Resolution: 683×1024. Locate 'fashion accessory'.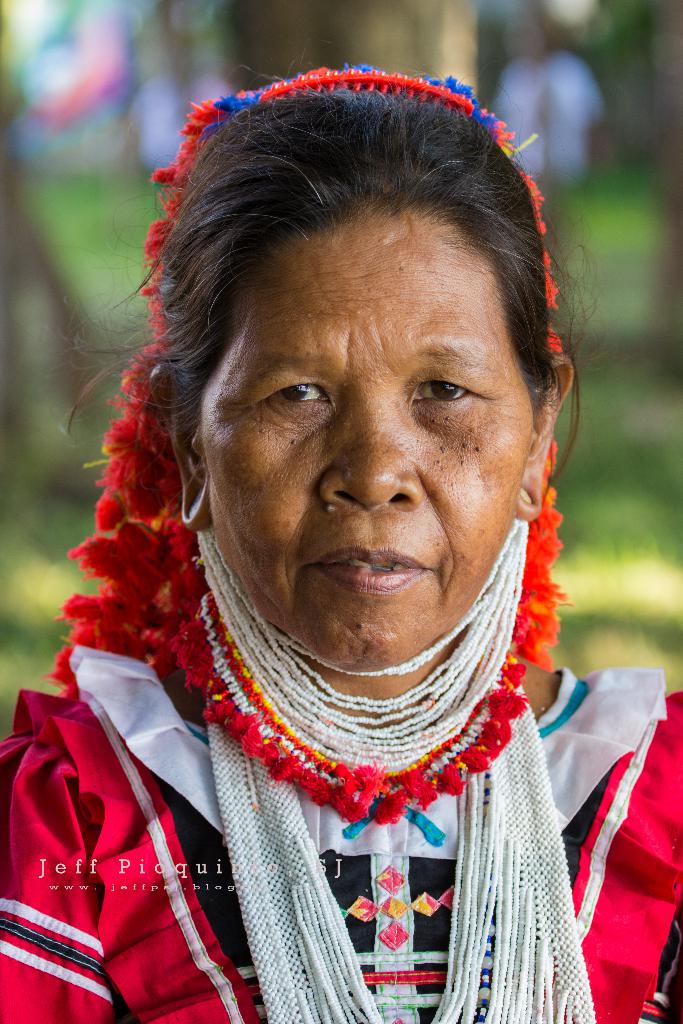
bbox(54, 66, 578, 832).
